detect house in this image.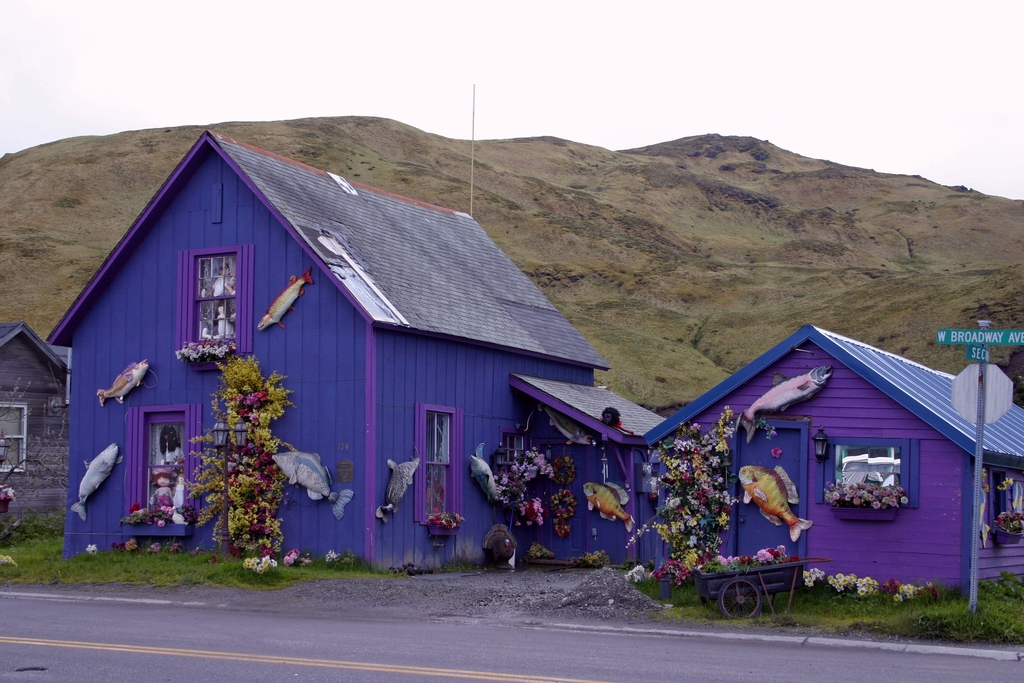
Detection: [left=0, top=317, right=80, bottom=537].
